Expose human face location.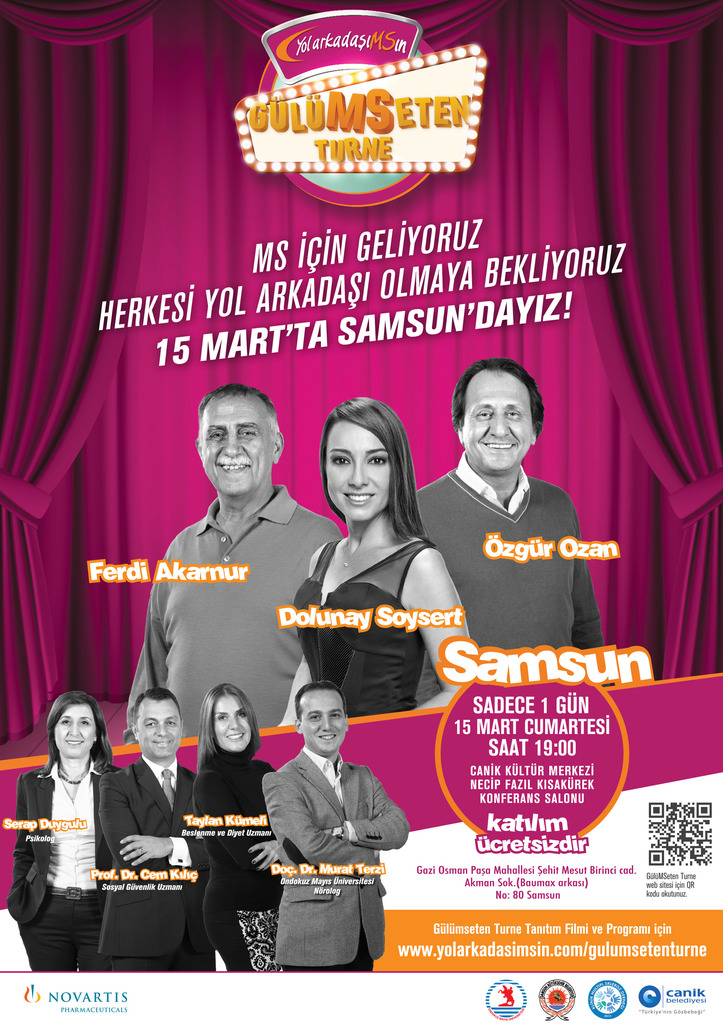
Exposed at x1=138 y1=701 x2=176 y2=755.
